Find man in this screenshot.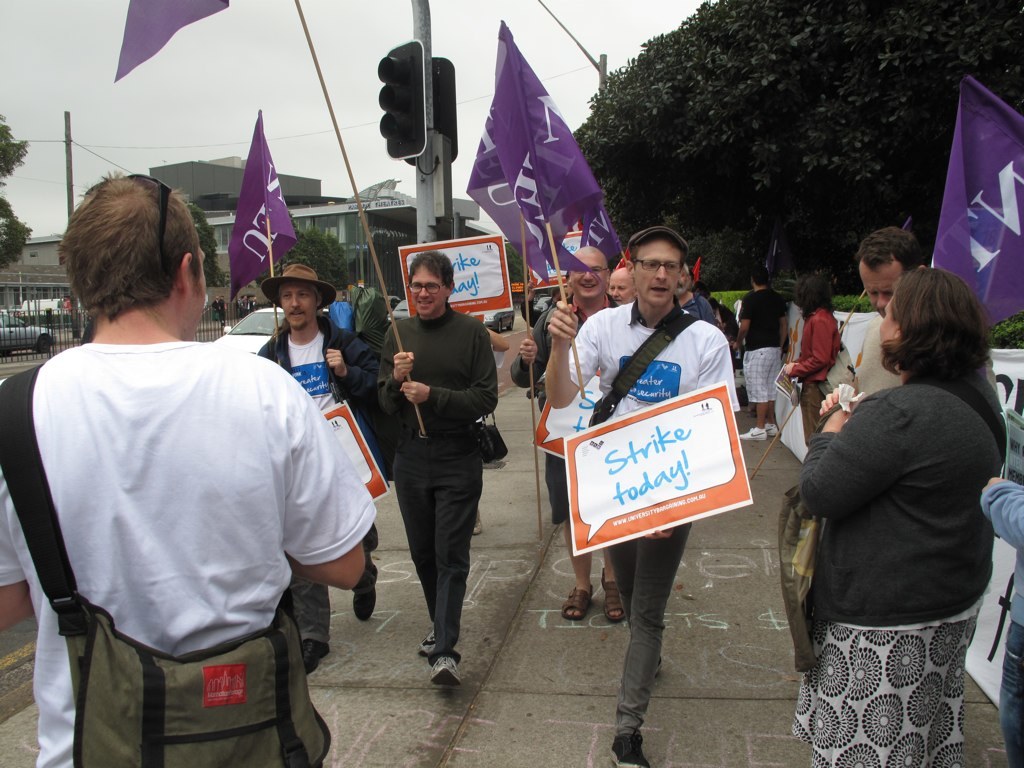
The bounding box for man is l=509, t=245, r=627, b=620.
